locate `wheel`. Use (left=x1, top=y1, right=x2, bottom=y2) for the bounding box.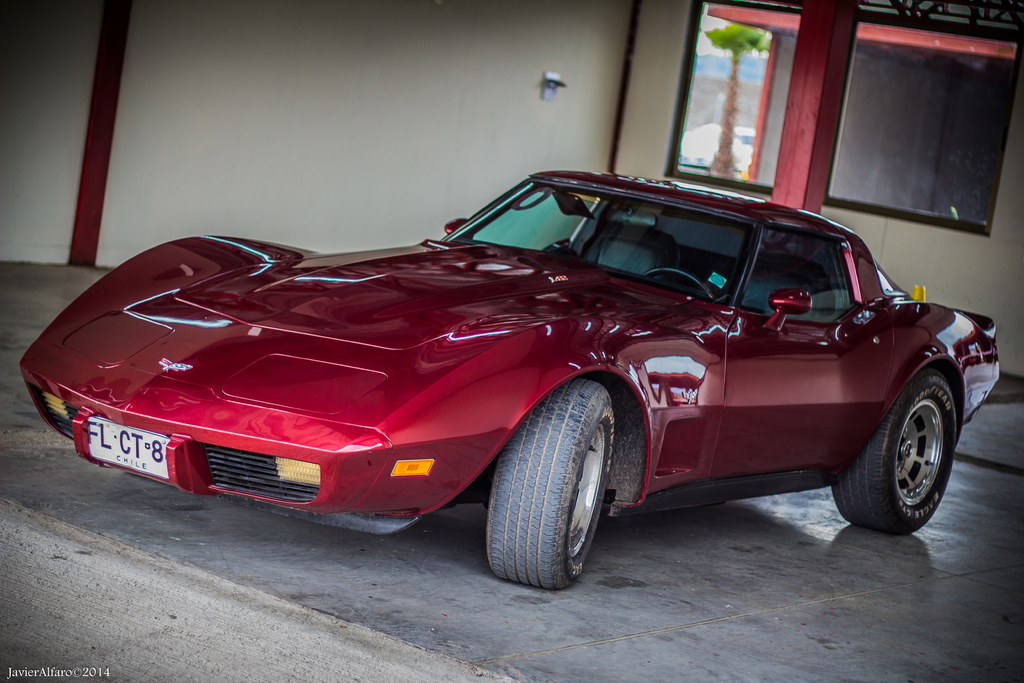
(left=637, top=267, right=714, bottom=306).
